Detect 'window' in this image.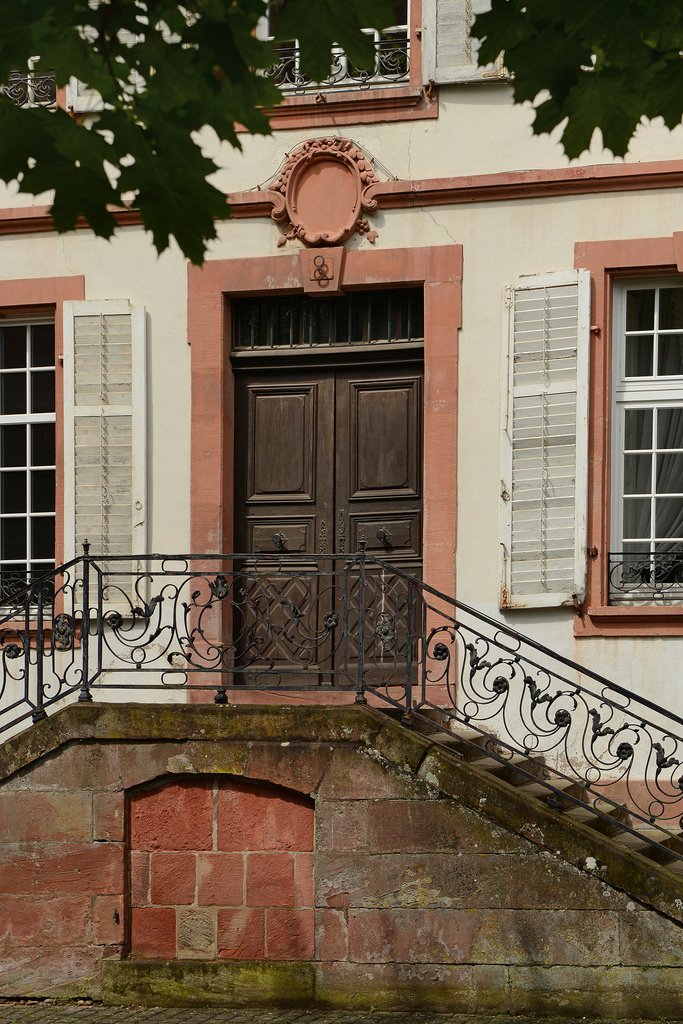
Detection: select_region(630, 409, 652, 445).
